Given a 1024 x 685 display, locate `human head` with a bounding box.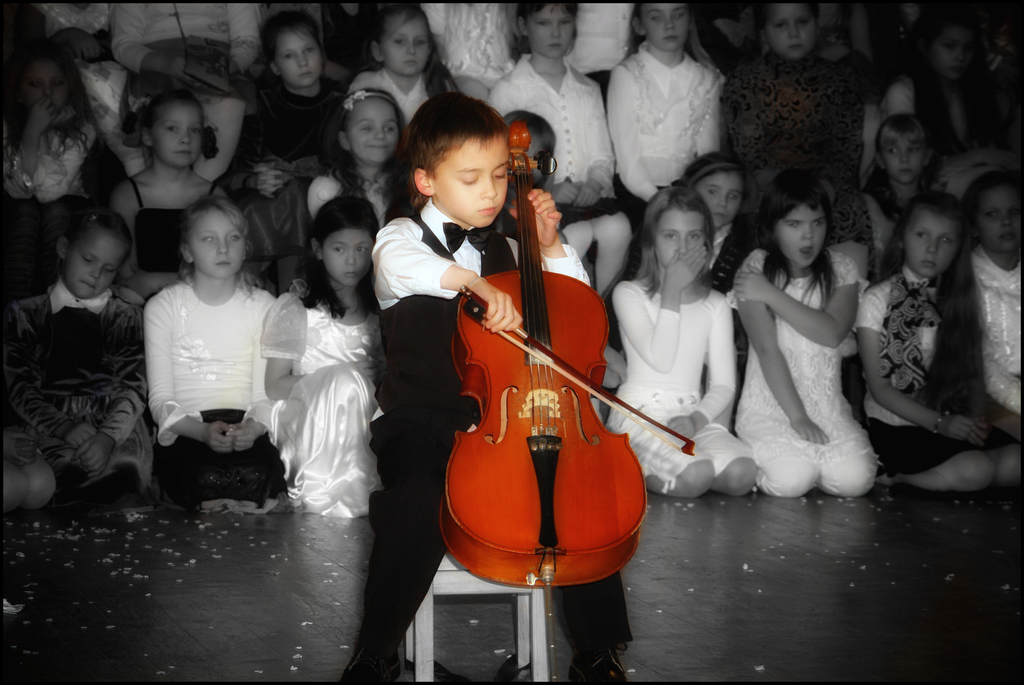
Located: l=642, t=183, r=716, b=274.
